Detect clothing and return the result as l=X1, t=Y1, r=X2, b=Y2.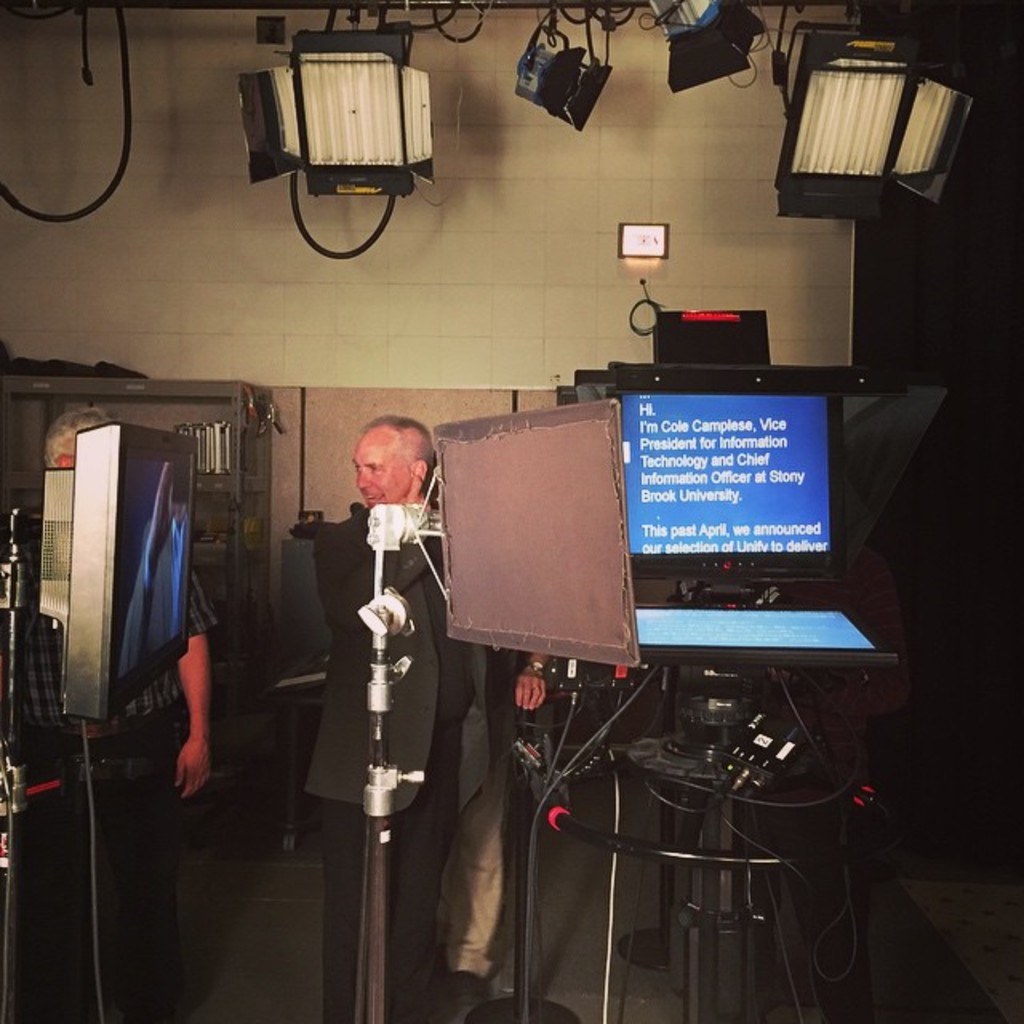
l=6, t=554, r=218, b=1011.
